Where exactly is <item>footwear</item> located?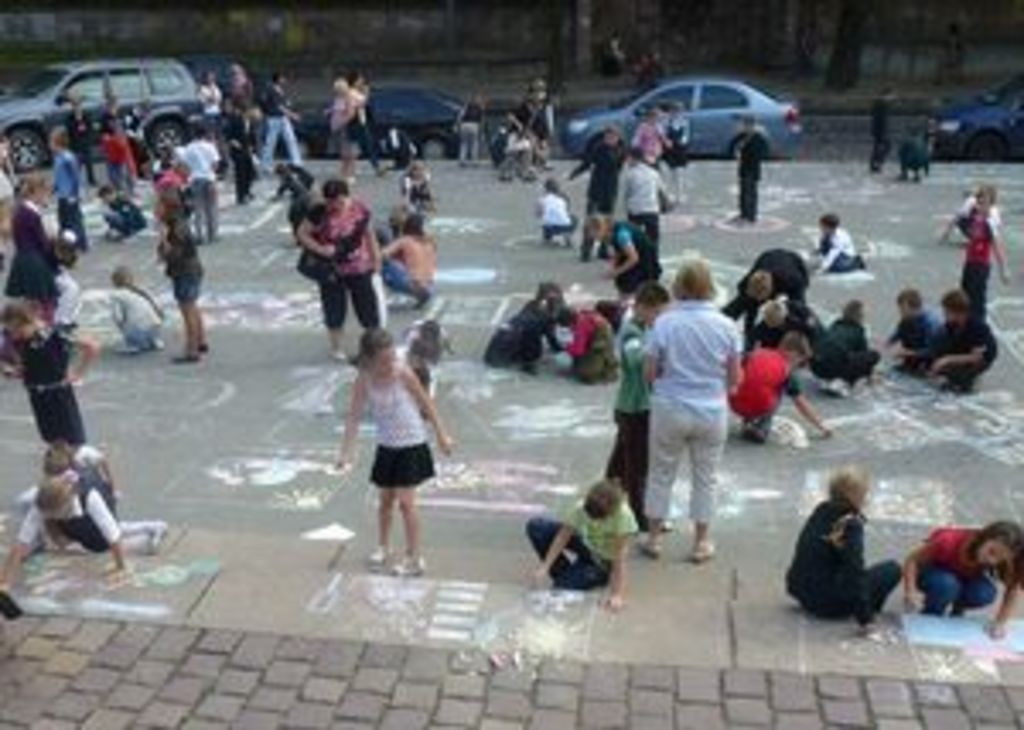
Its bounding box is locate(150, 512, 167, 549).
